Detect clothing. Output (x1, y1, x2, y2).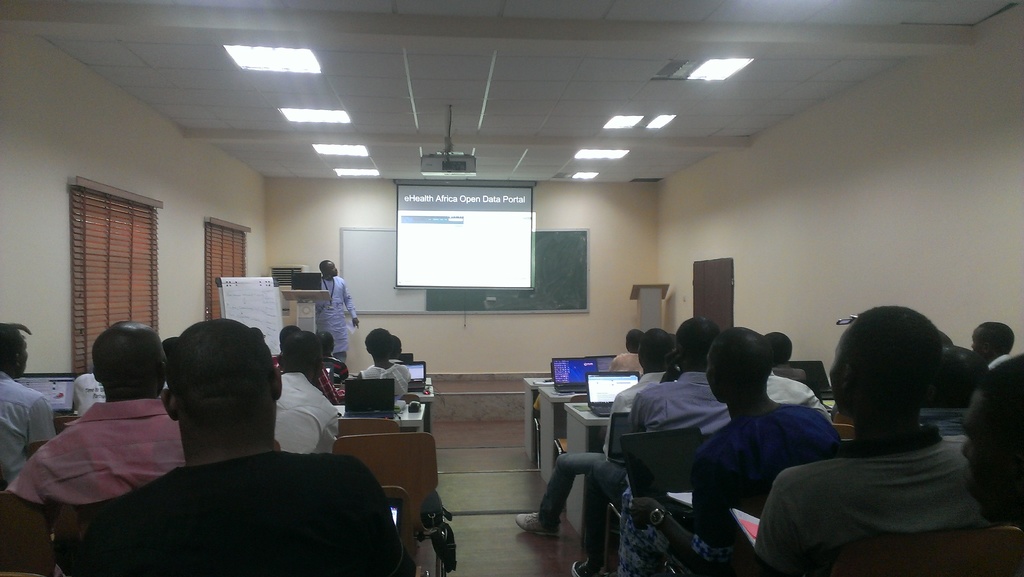
(3, 398, 187, 513).
